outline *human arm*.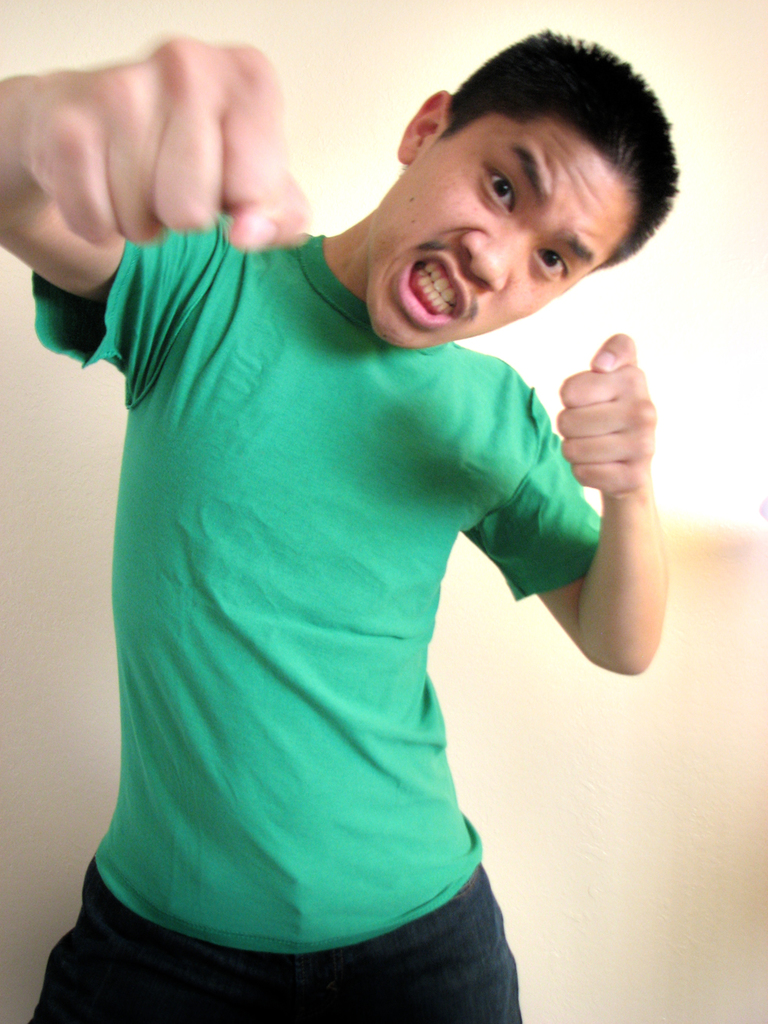
Outline: 531:334:665:678.
